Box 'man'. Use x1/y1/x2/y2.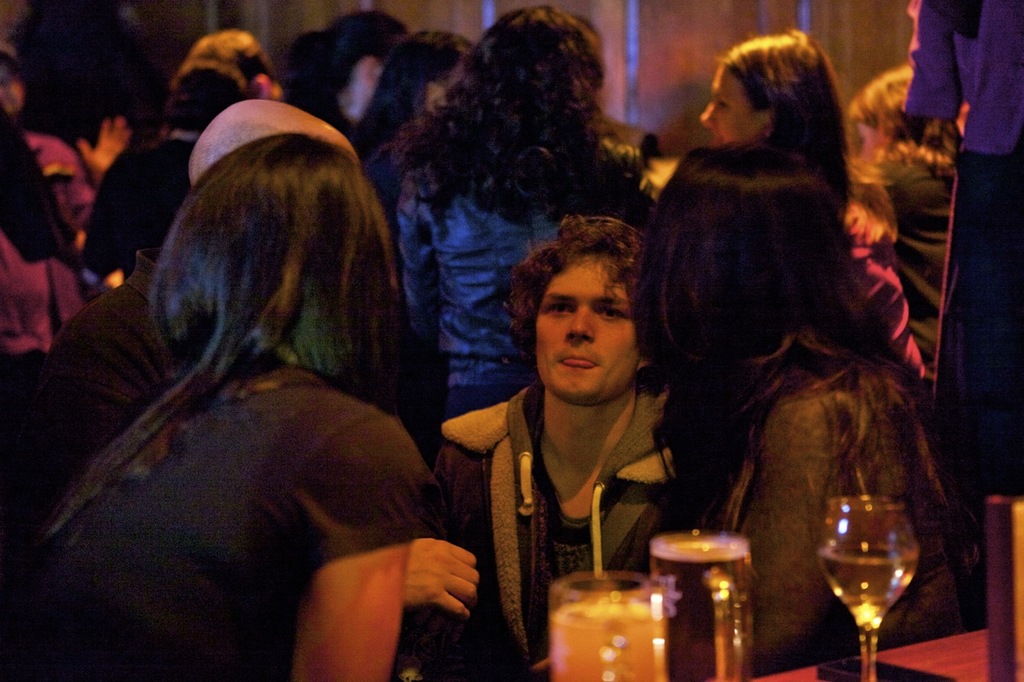
82/61/245/277.
